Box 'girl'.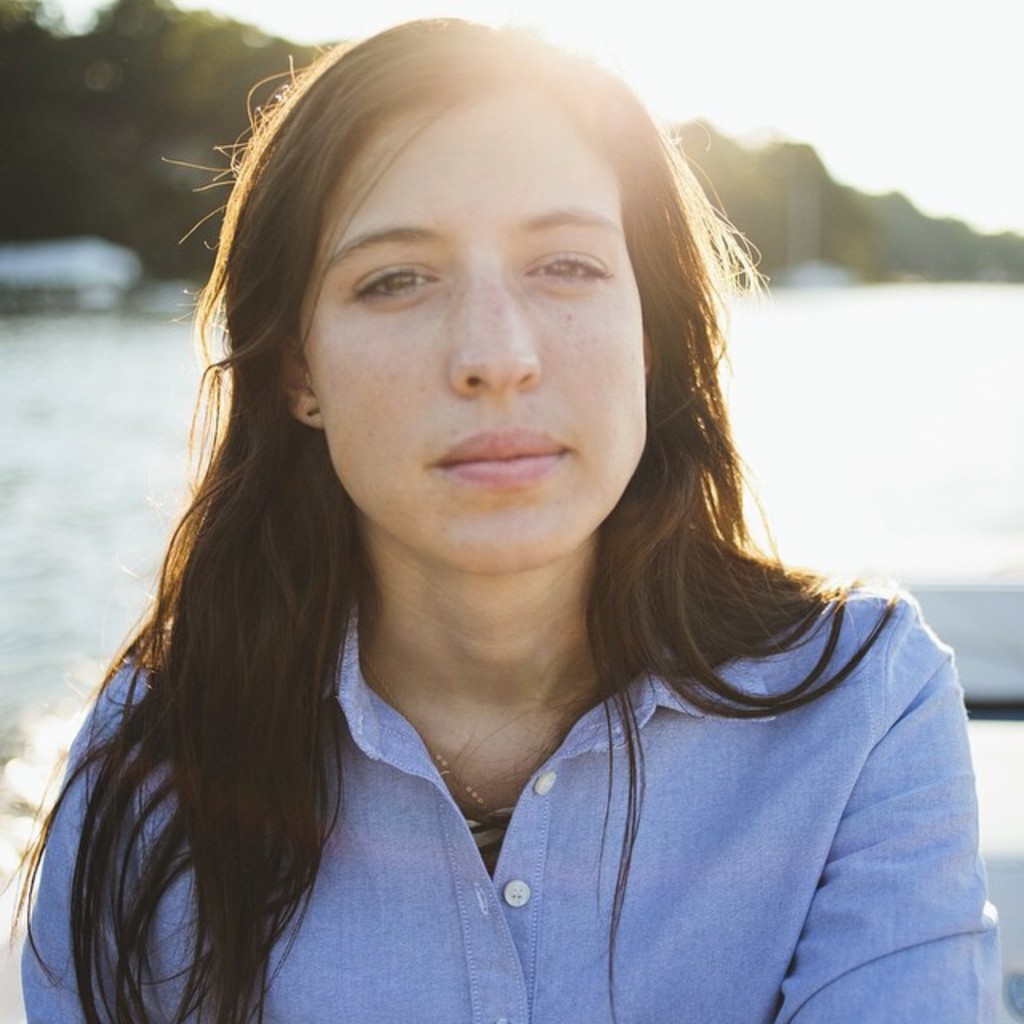
0/11/1006/1022.
